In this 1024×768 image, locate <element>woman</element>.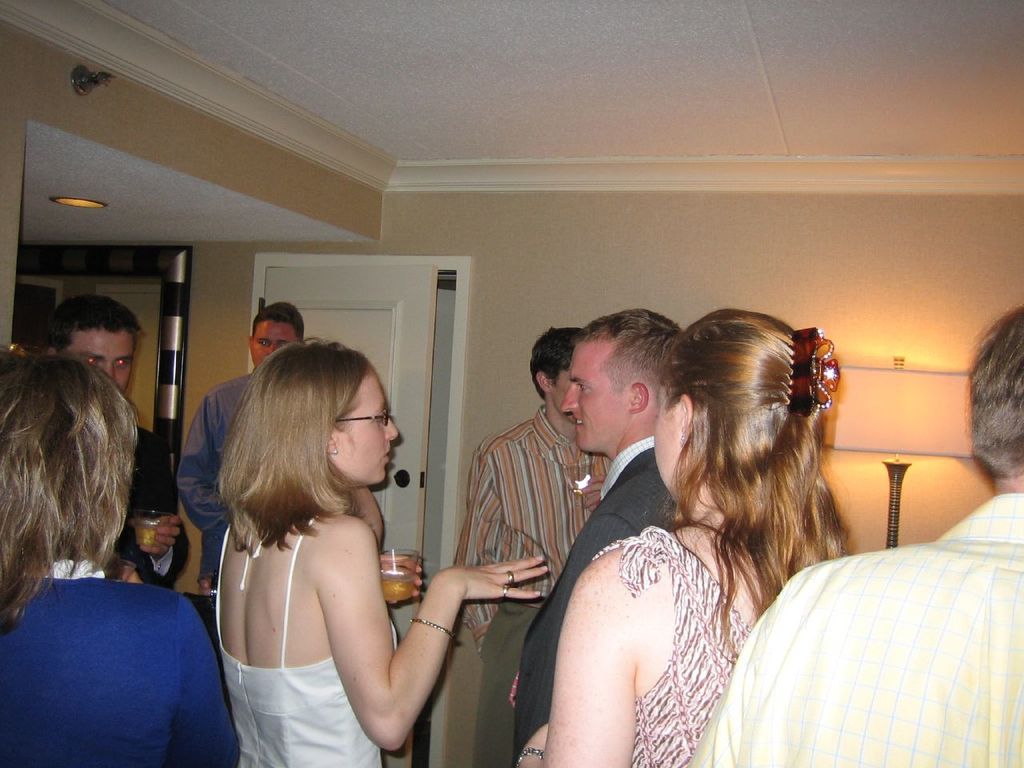
Bounding box: 197,310,469,766.
